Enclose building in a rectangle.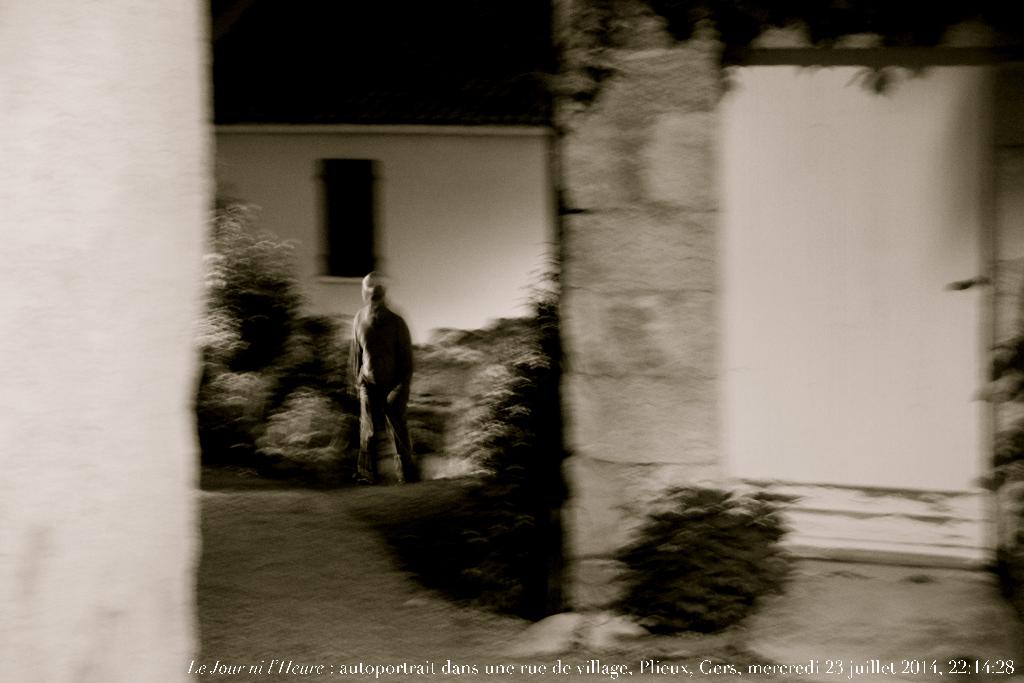
x1=203 y1=120 x2=549 y2=349.
